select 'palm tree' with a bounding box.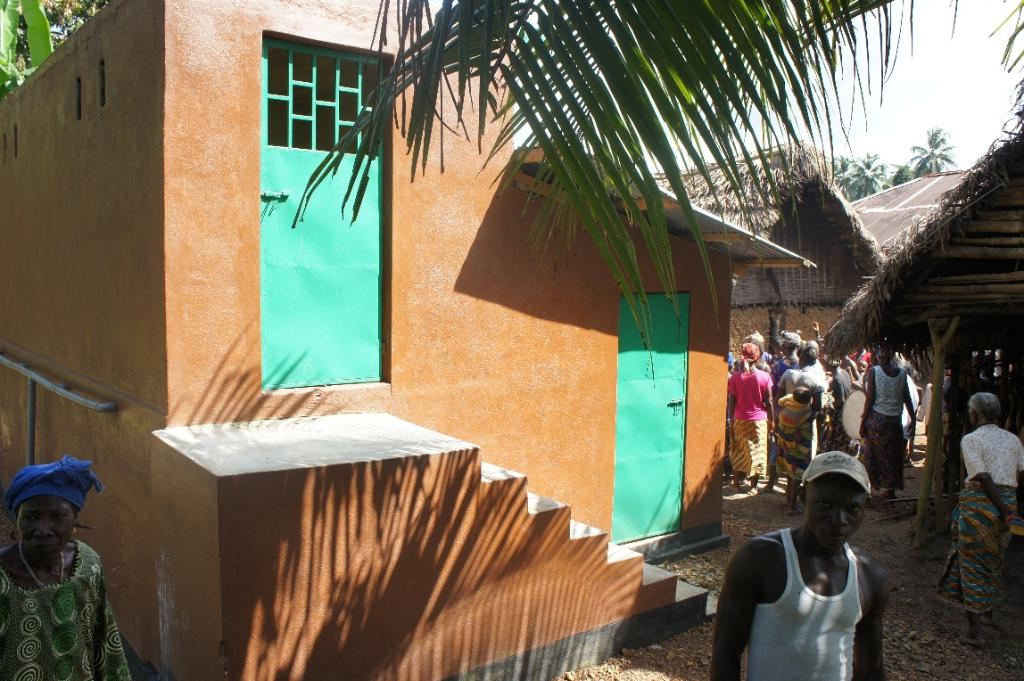
left=296, top=0, right=922, bottom=330.
